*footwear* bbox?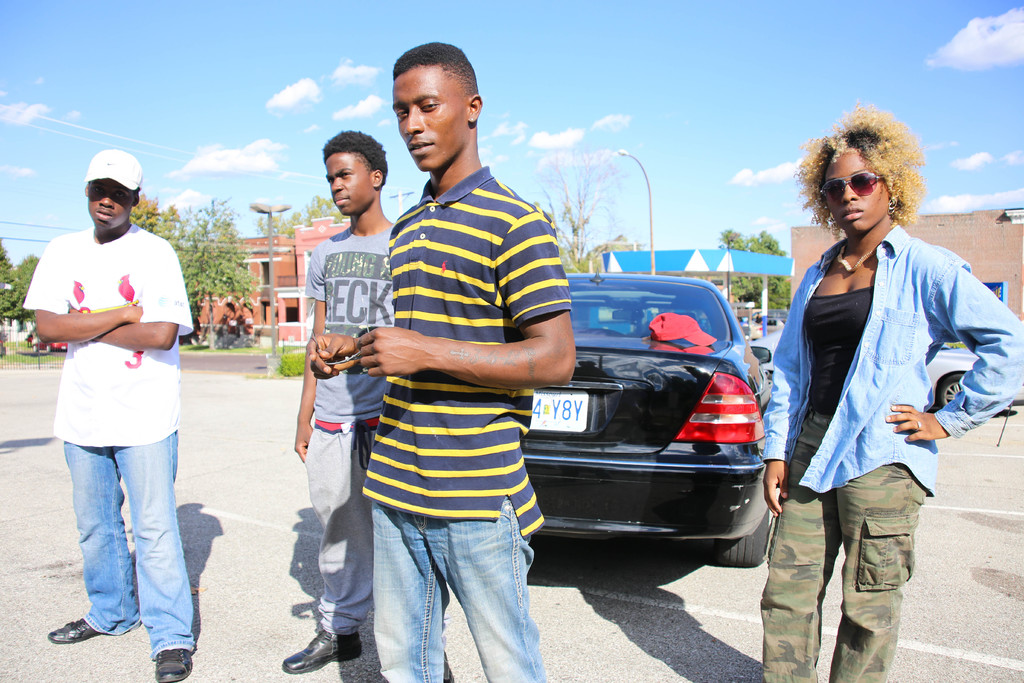
155:645:192:680
